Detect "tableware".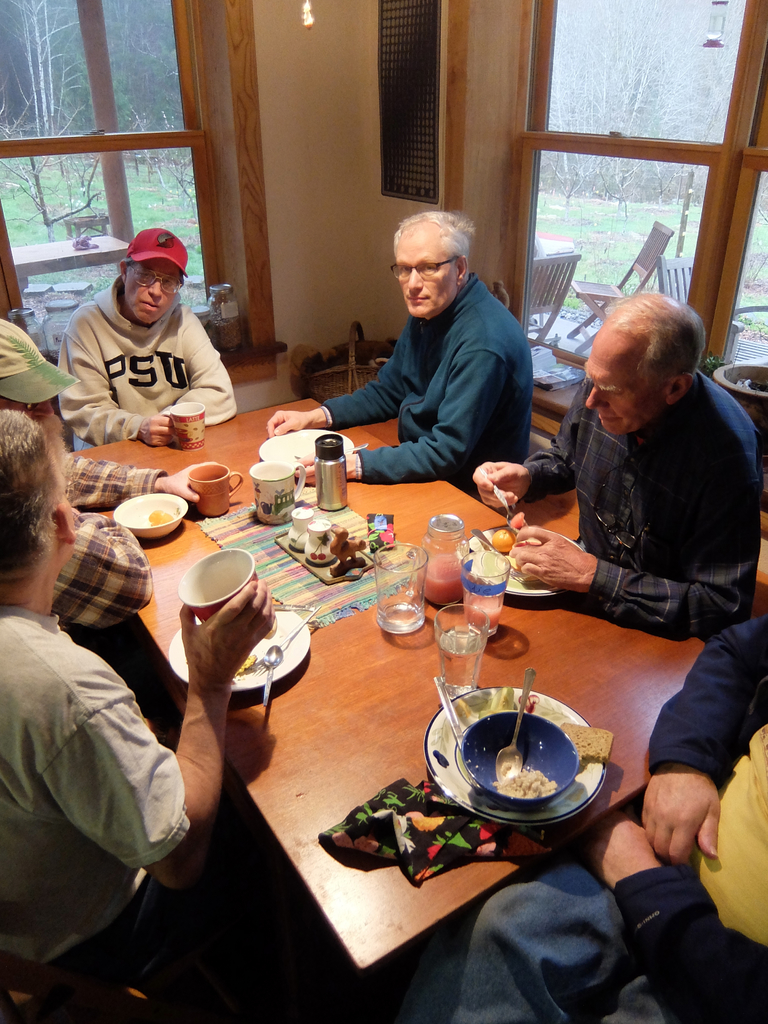
Detected at detection(310, 433, 349, 511).
